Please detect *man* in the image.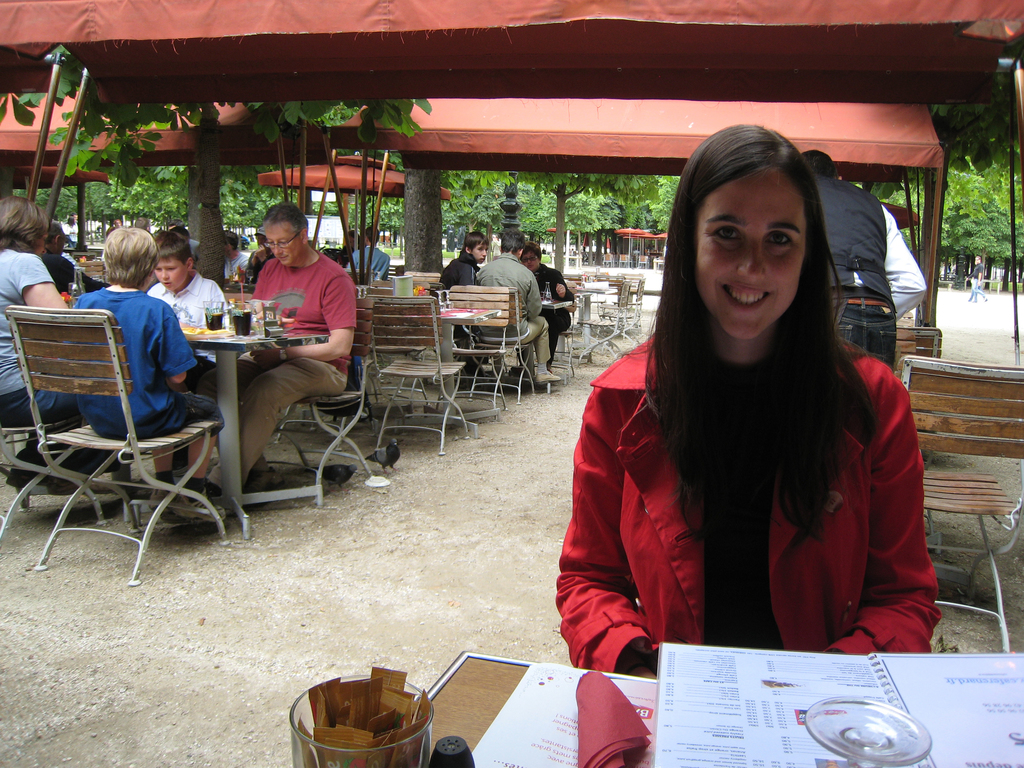
crop(474, 228, 561, 385).
